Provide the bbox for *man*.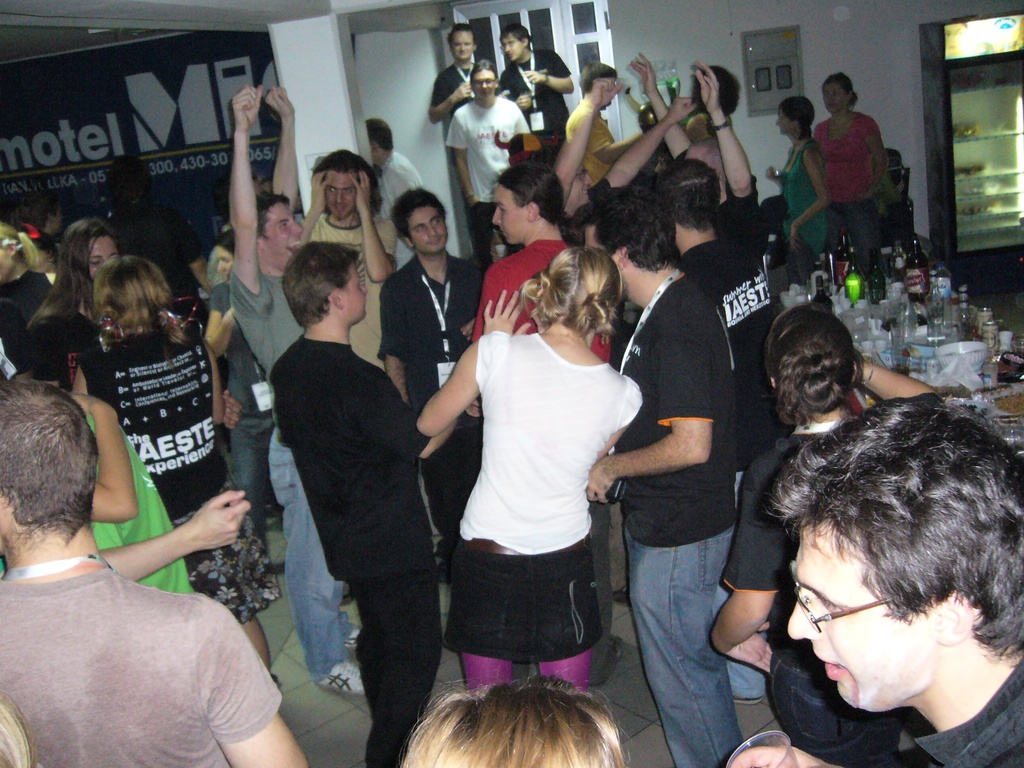
297, 148, 397, 367.
